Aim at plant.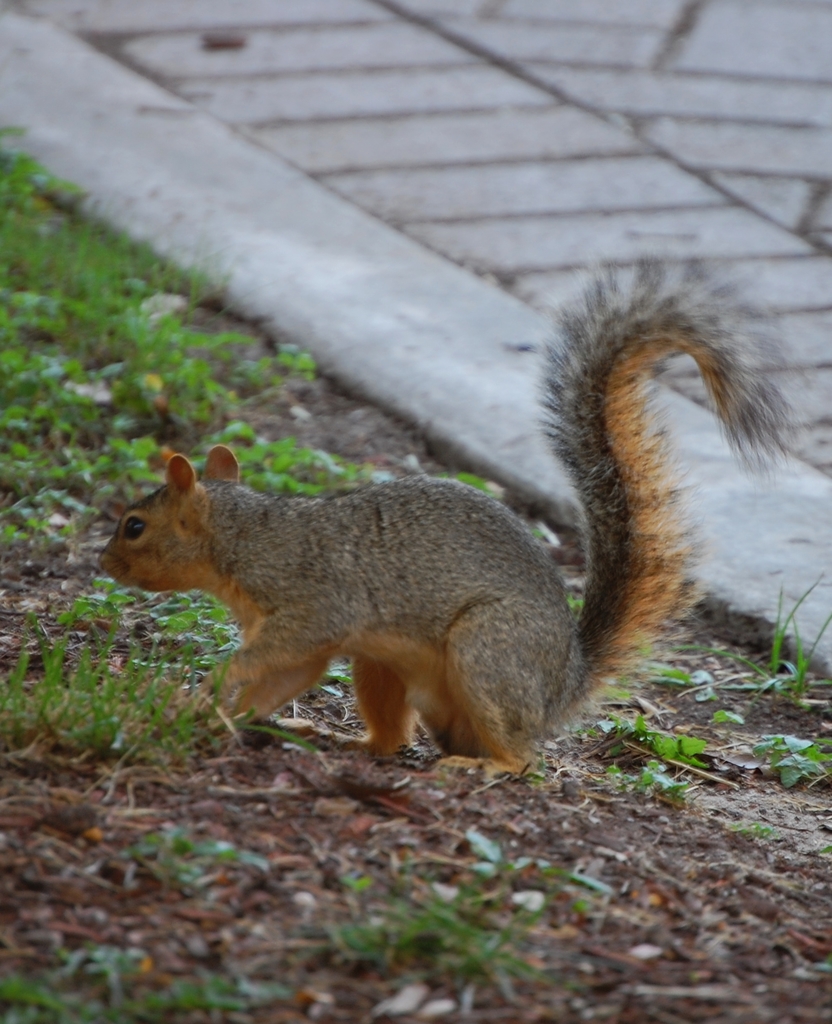
Aimed at [662,570,831,693].
